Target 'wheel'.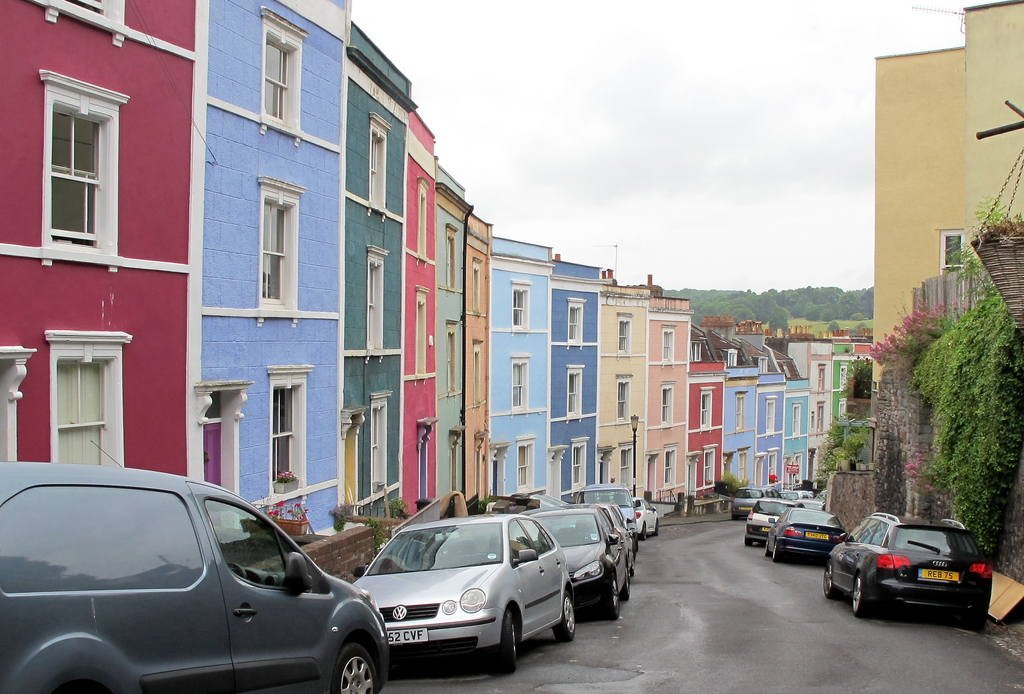
Target region: 481, 609, 517, 675.
